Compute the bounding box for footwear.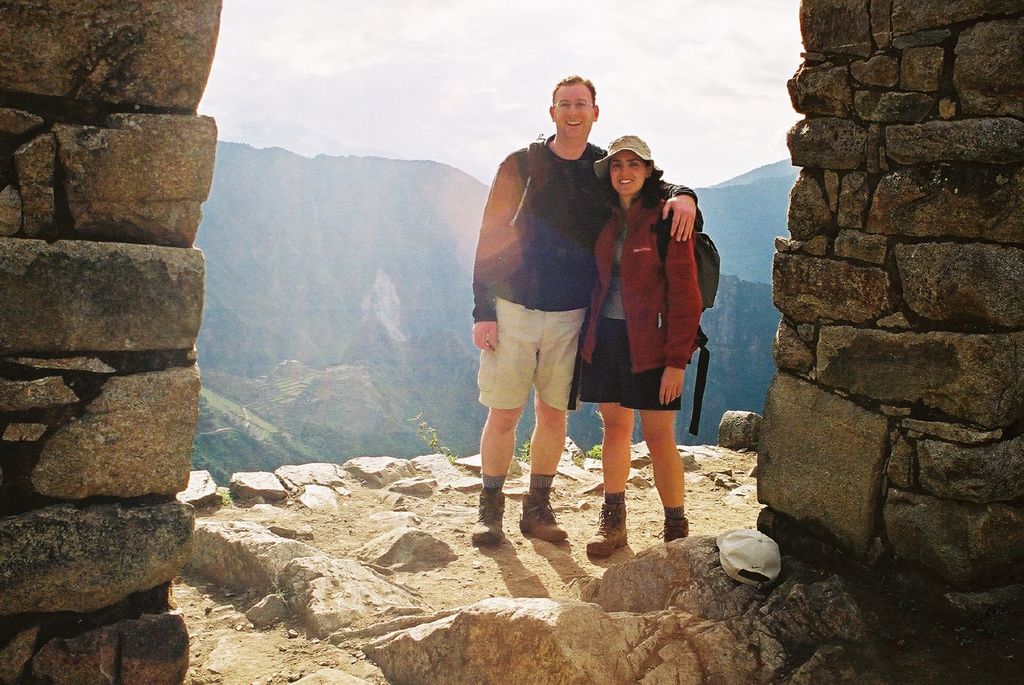
470:487:506:548.
